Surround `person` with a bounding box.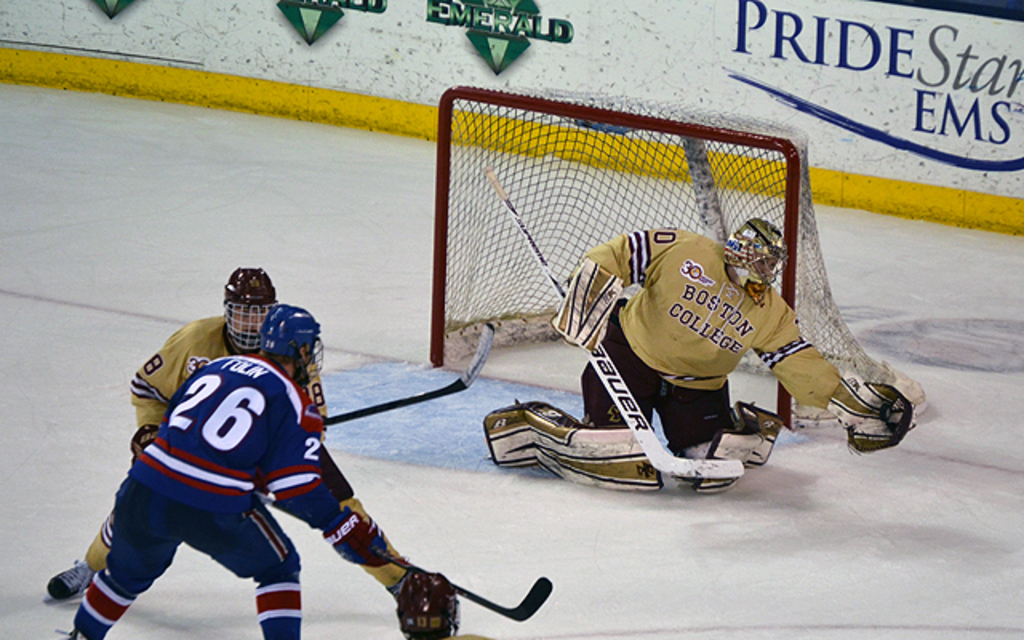
box(477, 211, 907, 490).
